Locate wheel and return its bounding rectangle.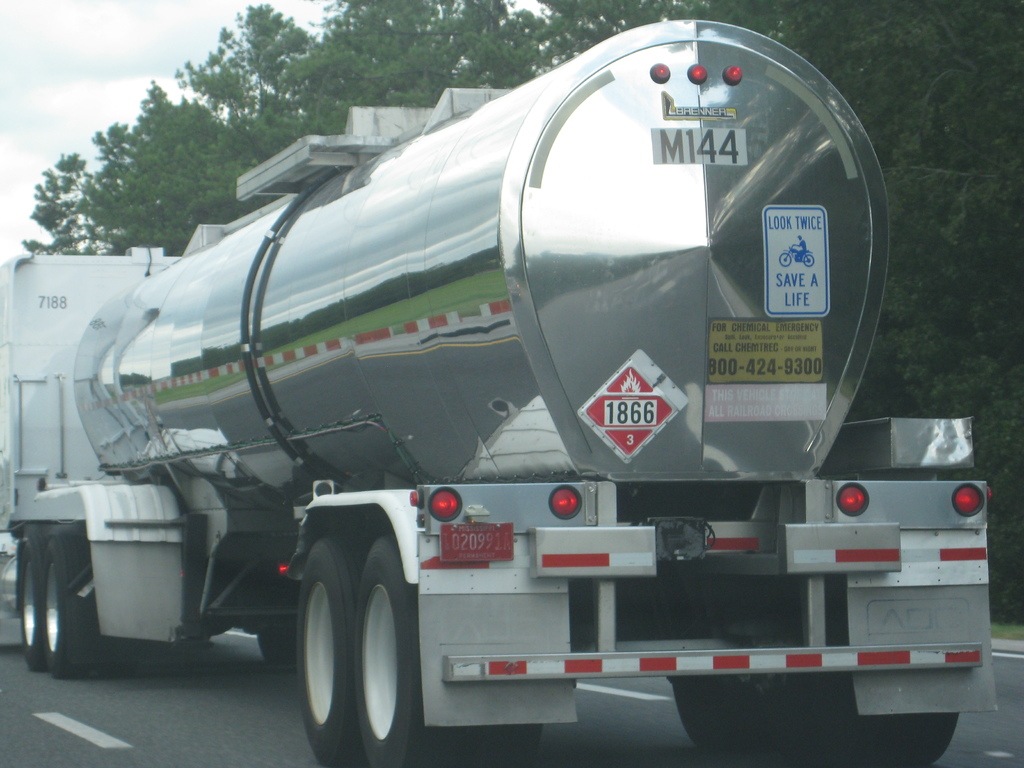
bbox=[22, 535, 48, 673].
